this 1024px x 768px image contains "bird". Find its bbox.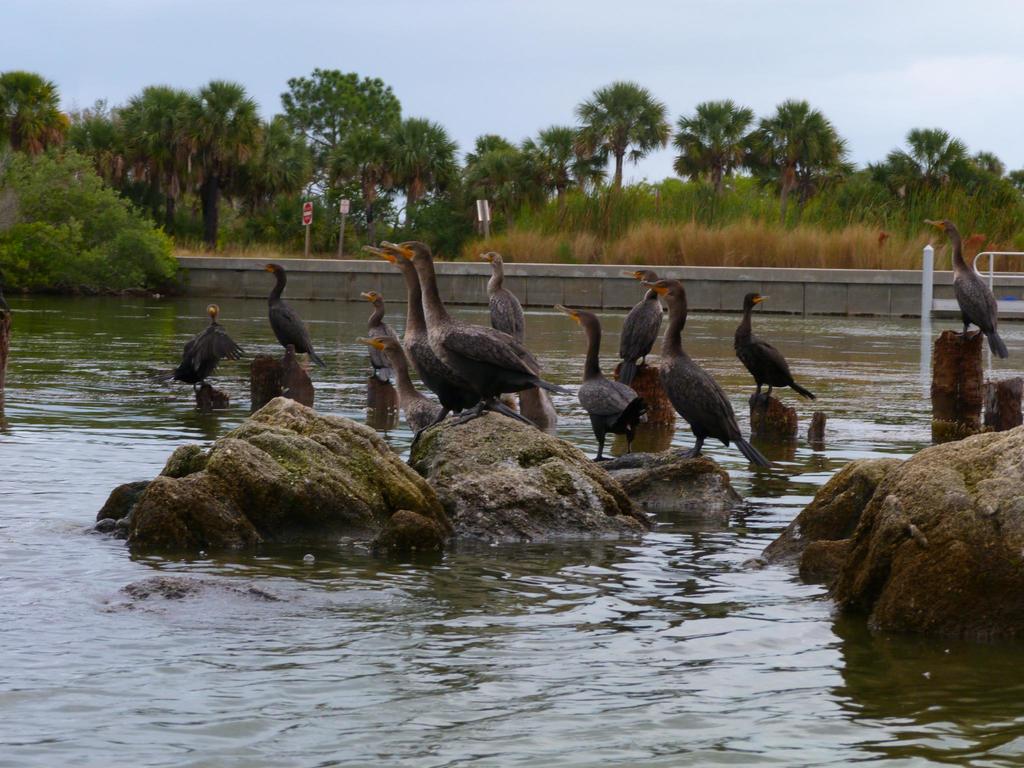
(left=620, top=265, right=662, bottom=388).
